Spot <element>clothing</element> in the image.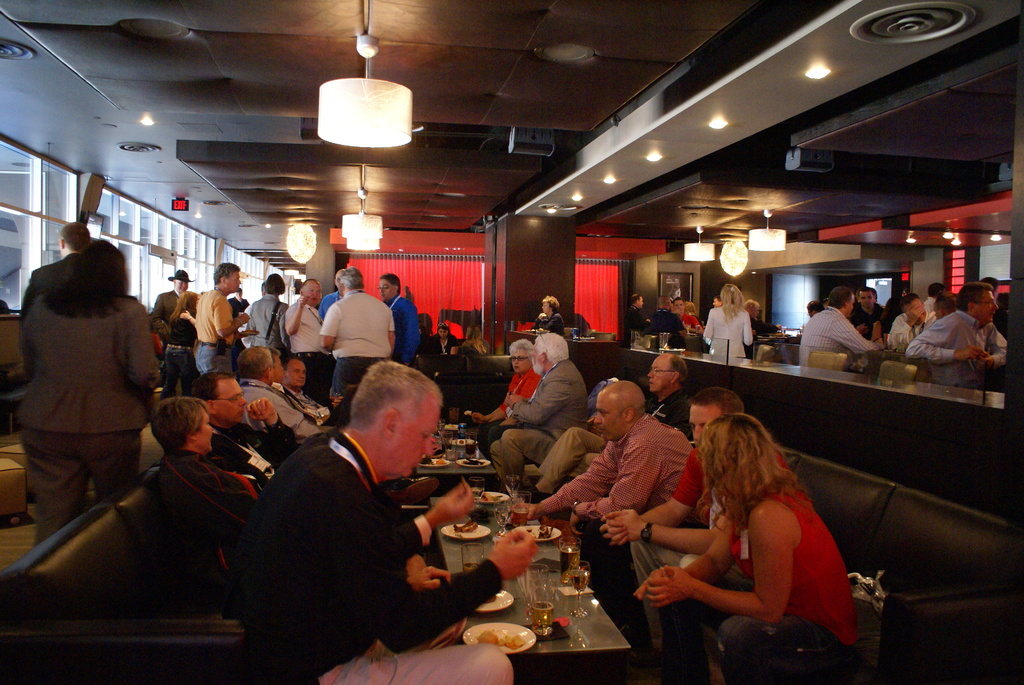
<element>clothing</element> found at Rect(315, 288, 396, 398).
